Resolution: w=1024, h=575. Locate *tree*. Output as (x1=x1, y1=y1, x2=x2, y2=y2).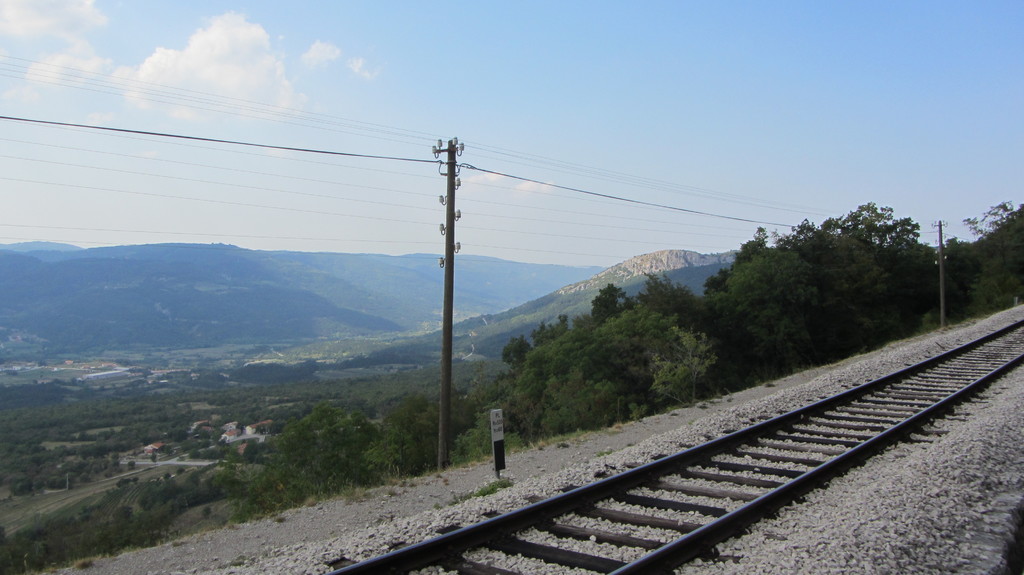
(x1=940, y1=202, x2=1023, y2=323).
